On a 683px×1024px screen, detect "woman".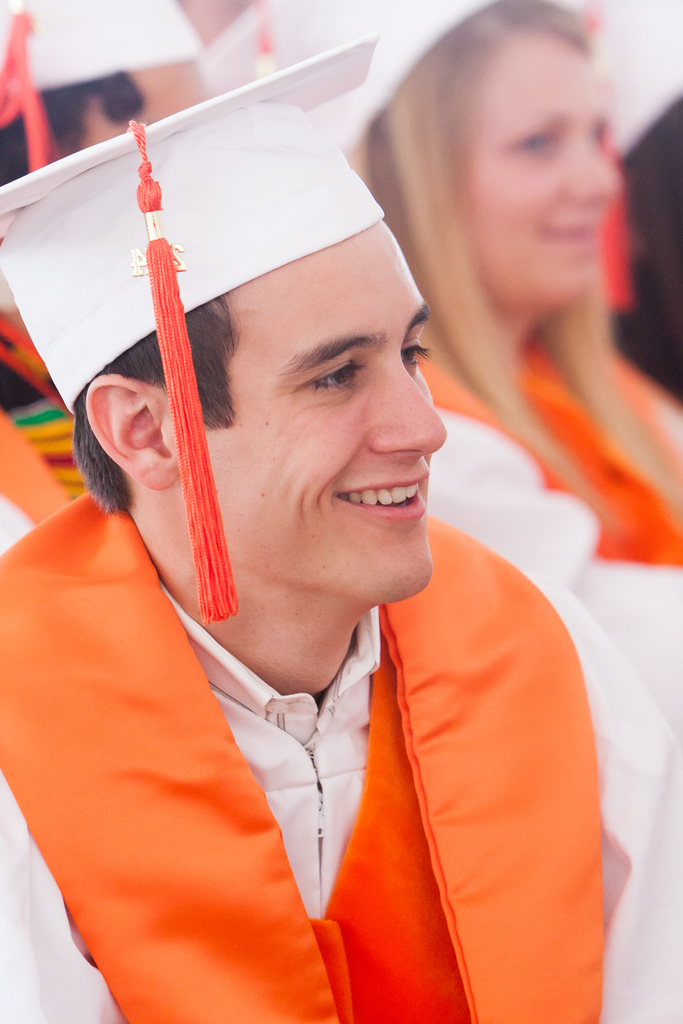
rect(343, 0, 682, 729).
